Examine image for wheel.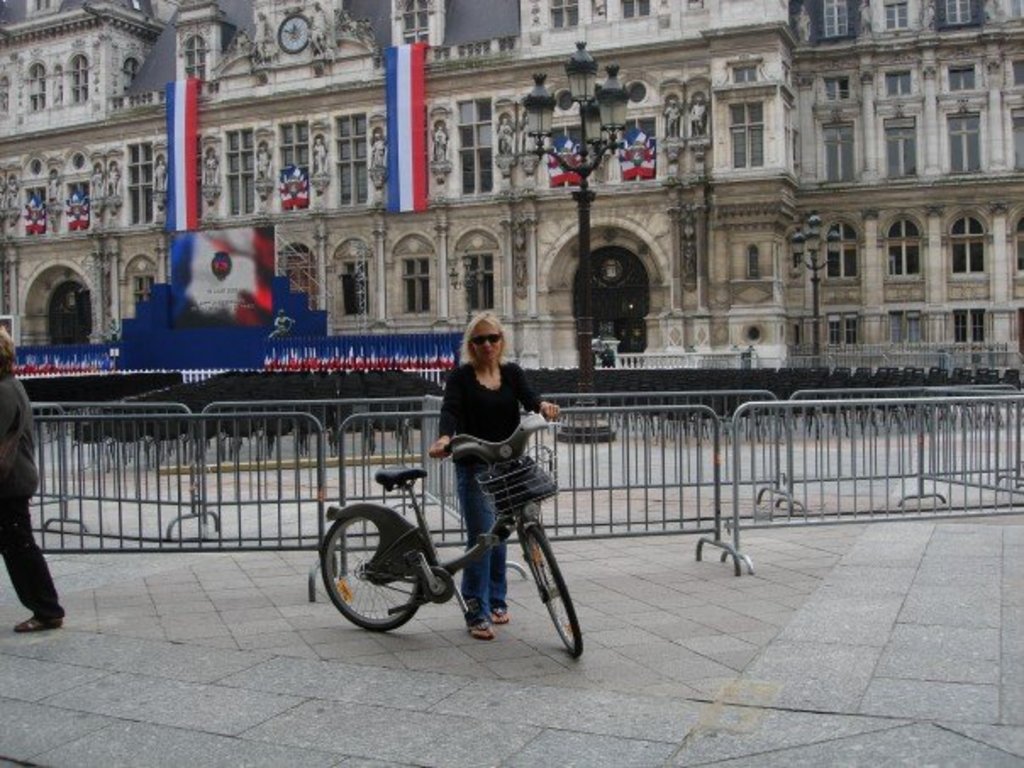
Examination result: <box>326,519,427,632</box>.
